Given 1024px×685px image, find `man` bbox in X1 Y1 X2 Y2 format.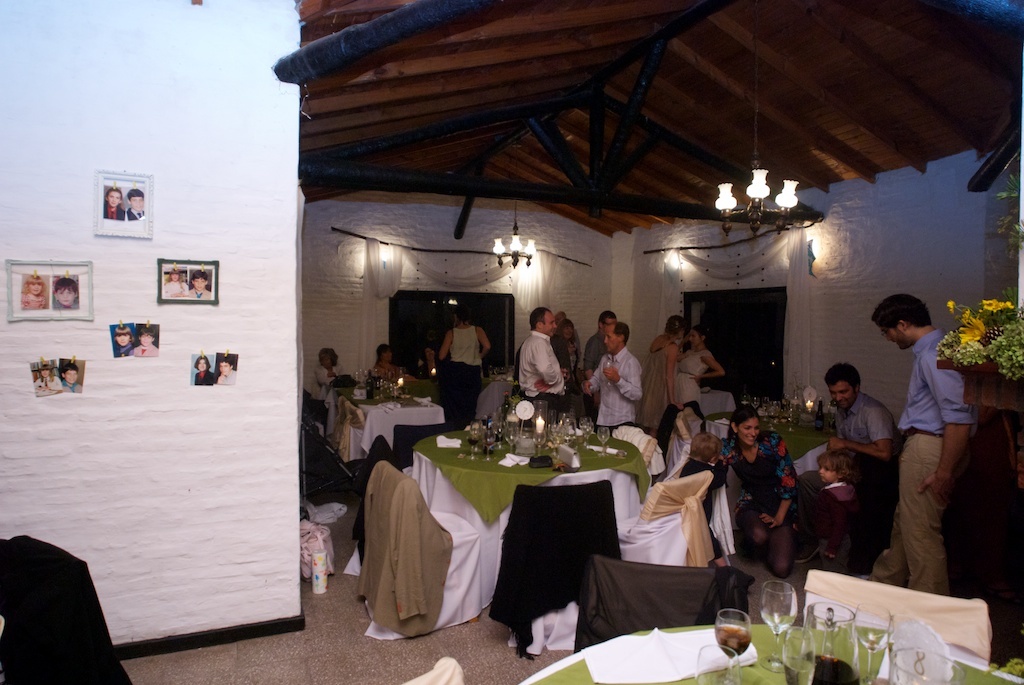
816 355 901 483.
